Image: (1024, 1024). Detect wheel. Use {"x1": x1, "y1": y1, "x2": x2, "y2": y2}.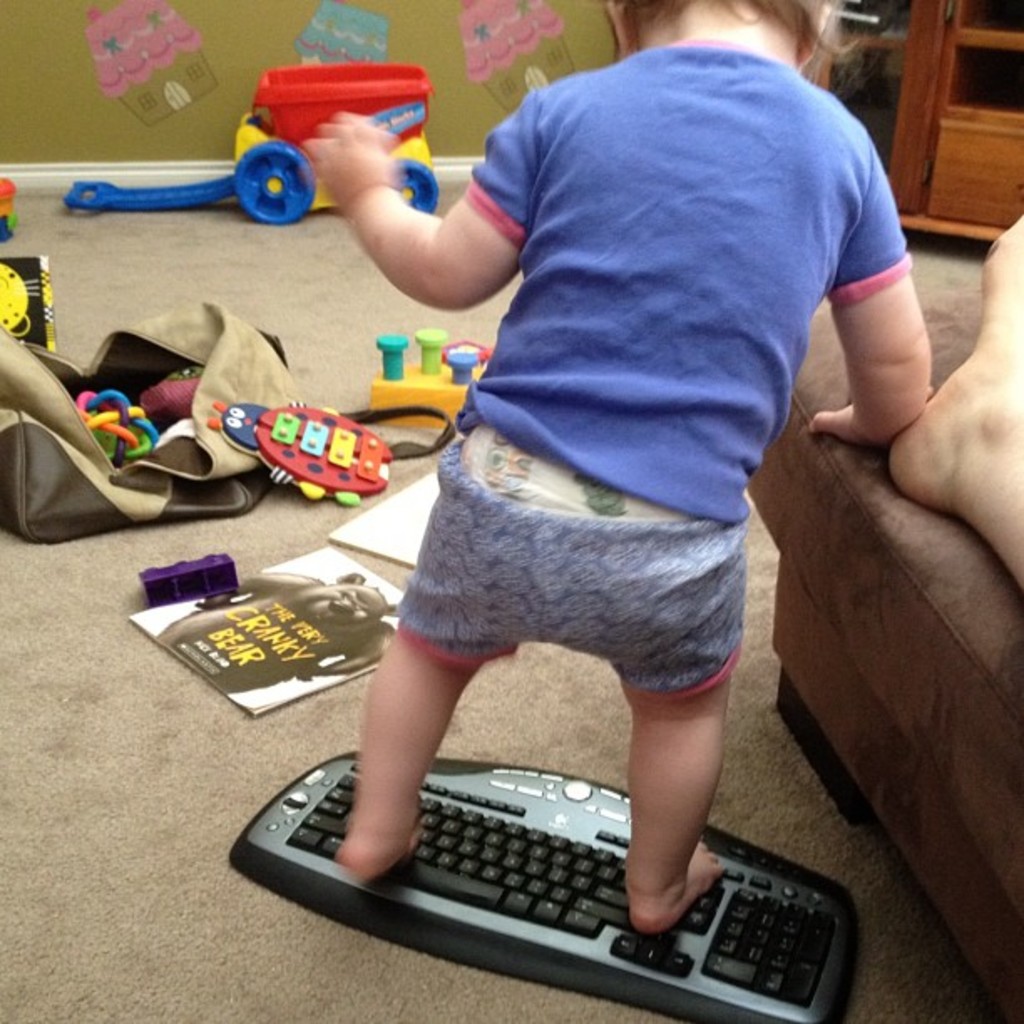
{"x1": 229, "y1": 139, "x2": 315, "y2": 224}.
